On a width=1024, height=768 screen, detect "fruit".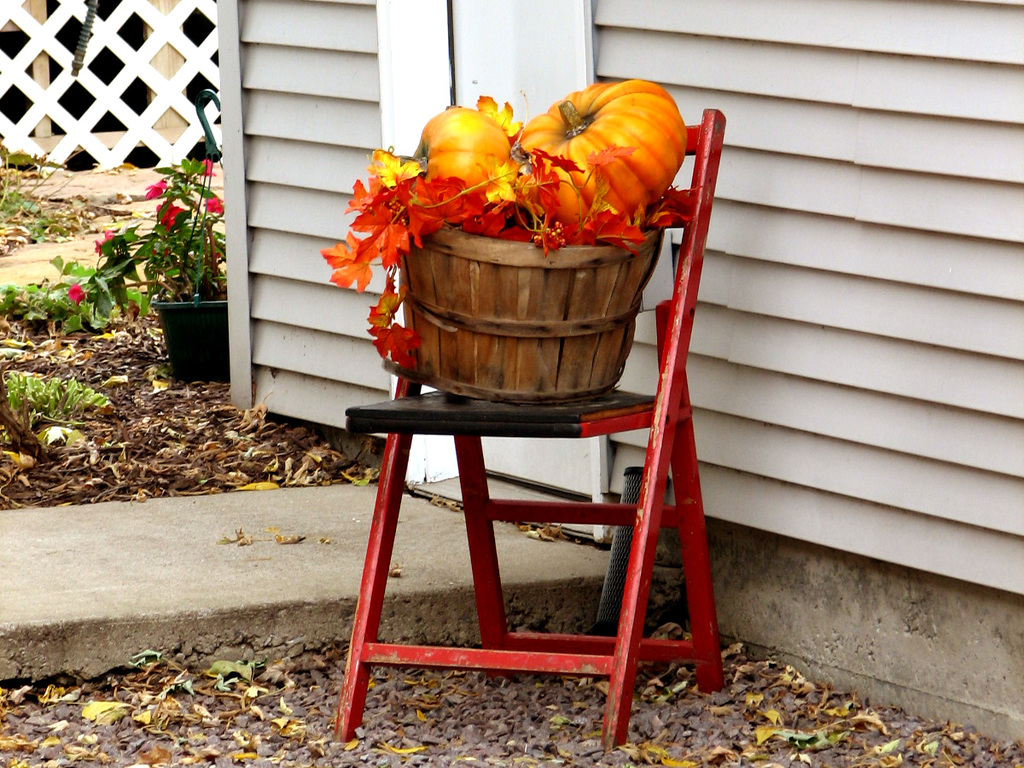
[408,111,531,218].
